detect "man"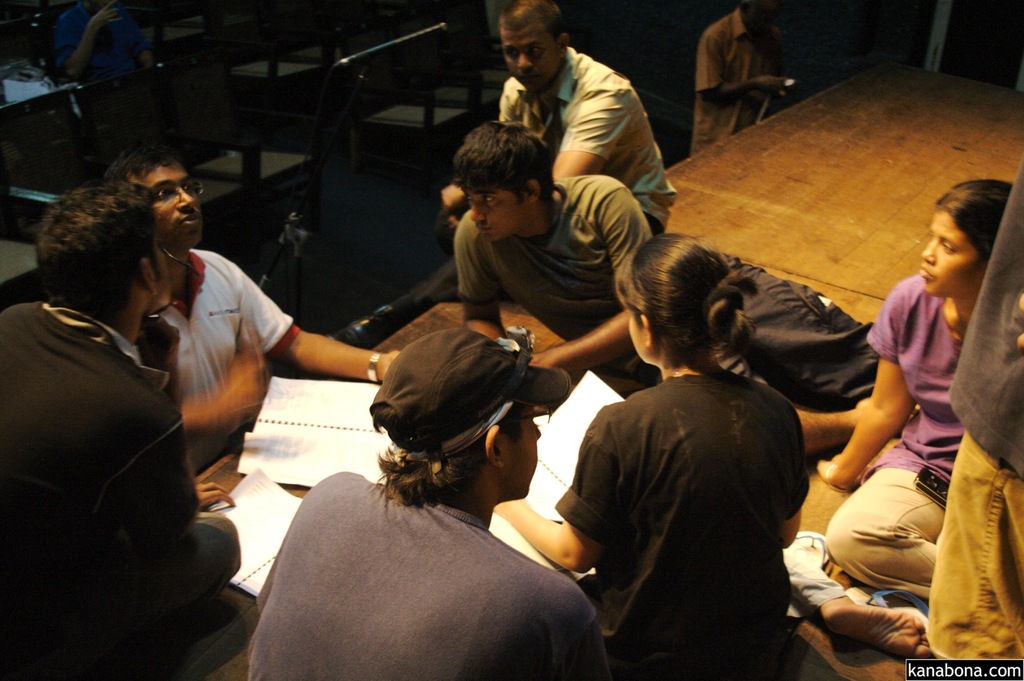
[239, 323, 608, 680]
